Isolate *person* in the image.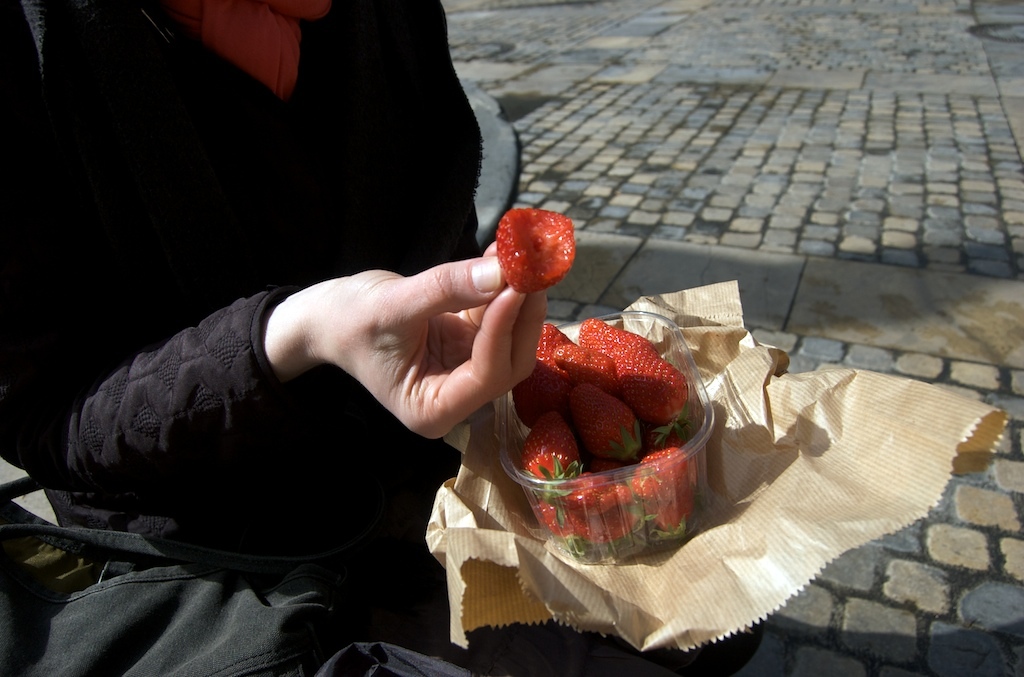
Isolated region: locate(0, 0, 765, 676).
